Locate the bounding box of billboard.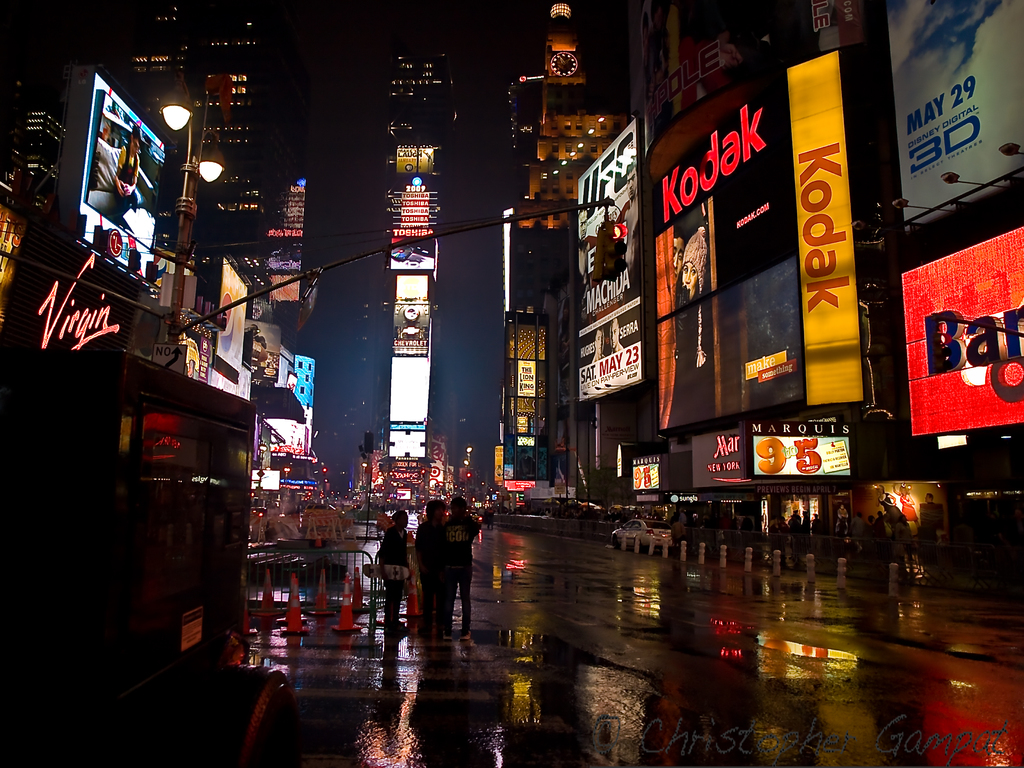
Bounding box: 392, 296, 429, 355.
